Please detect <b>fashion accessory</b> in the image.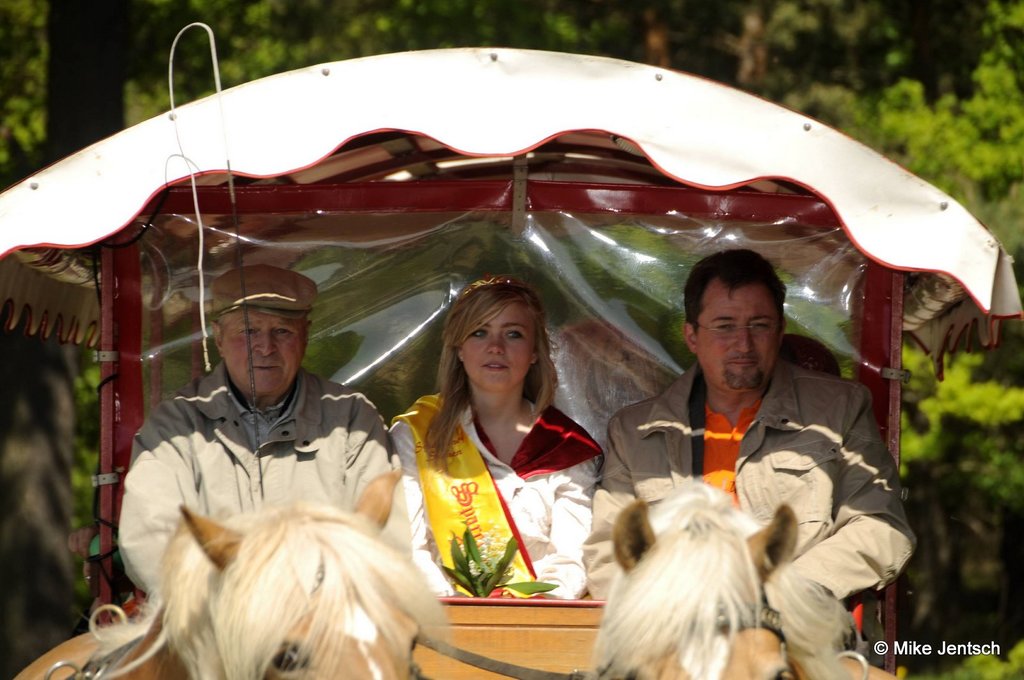
{"x1": 210, "y1": 264, "x2": 317, "y2": 321}.
